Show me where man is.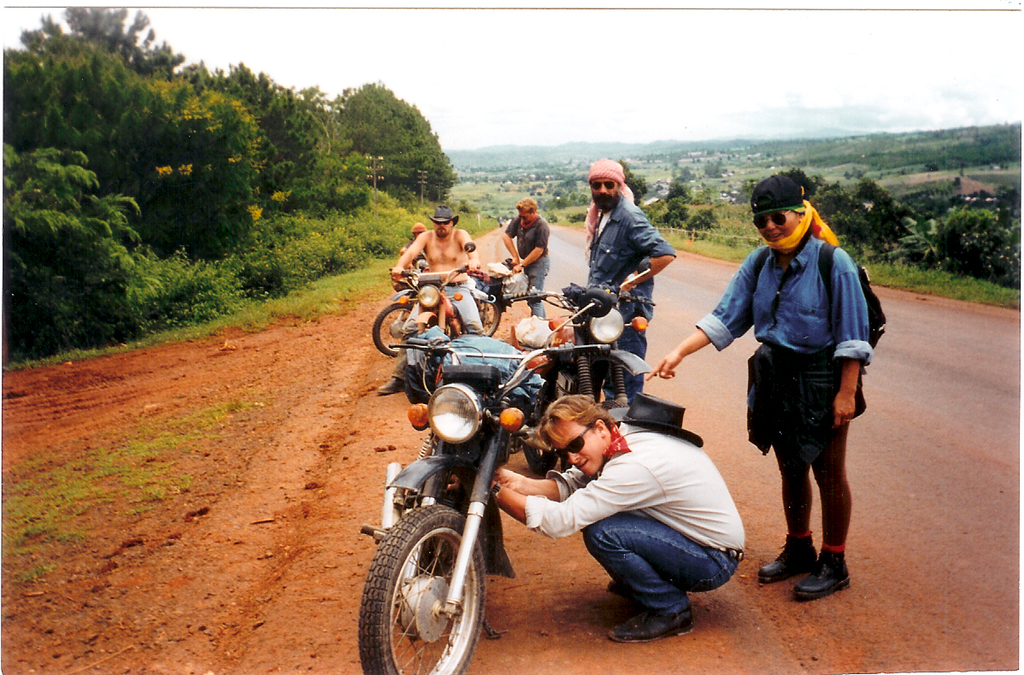
man is at BBox(584, 157, 681, 403).
